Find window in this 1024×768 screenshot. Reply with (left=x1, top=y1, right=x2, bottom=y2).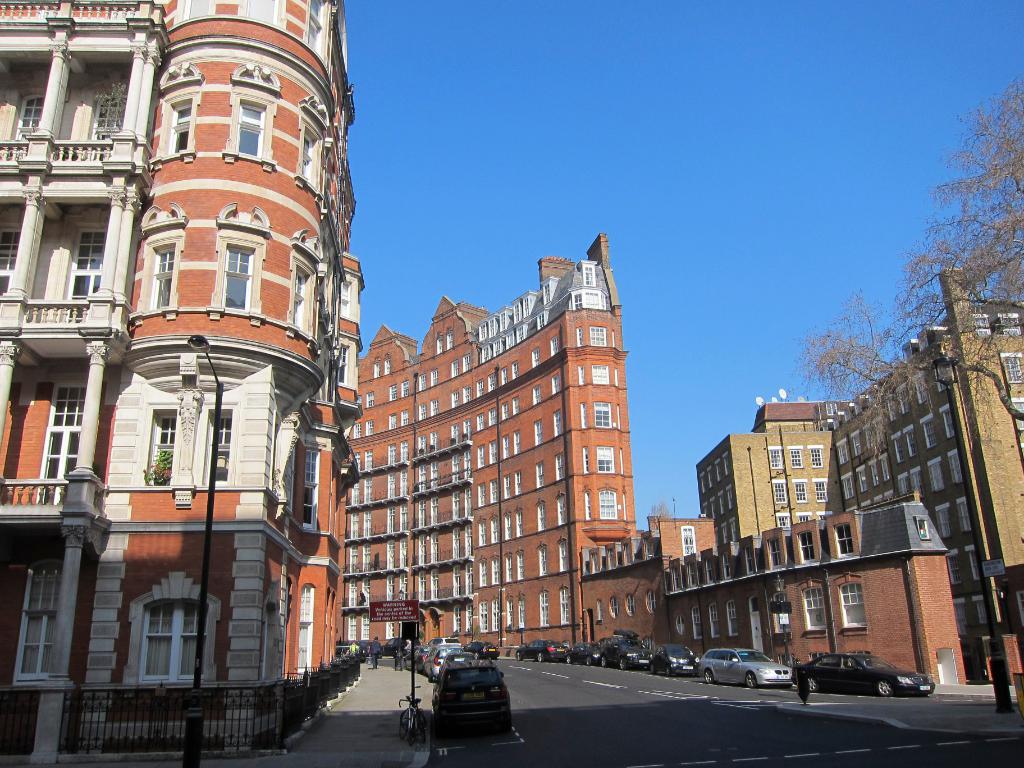
(left=147, top=242, right=175, bottom=308).
